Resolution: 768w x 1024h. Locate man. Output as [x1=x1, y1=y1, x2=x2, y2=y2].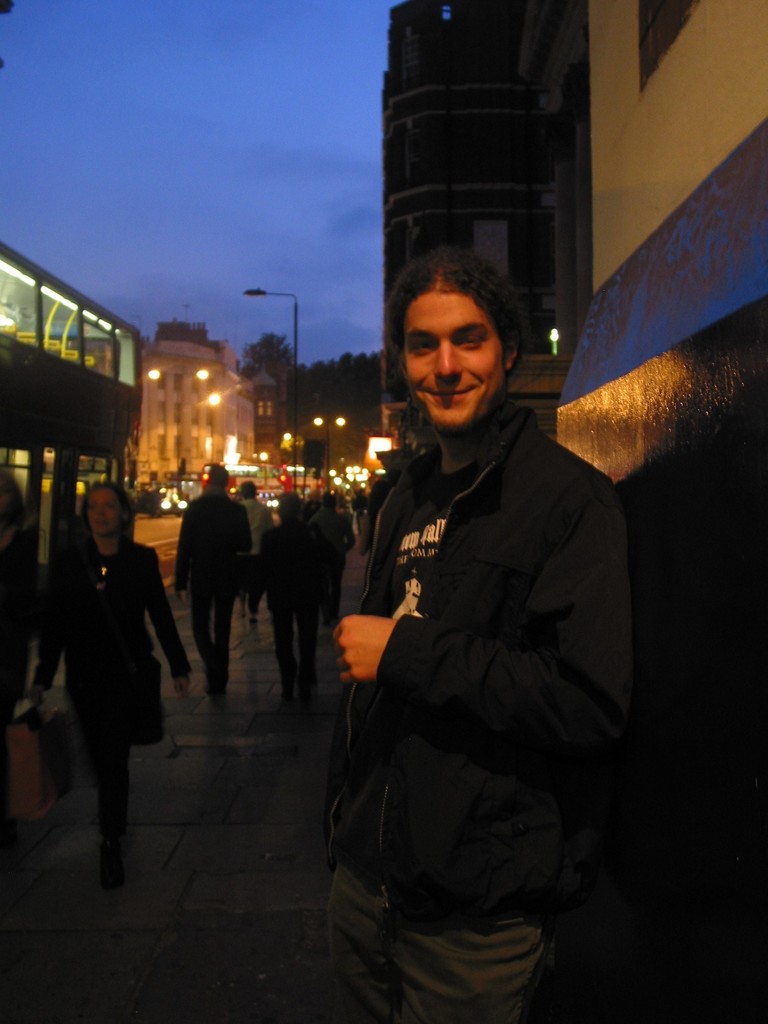
[x1=308, y1=216, x2=645, y2=1006].
